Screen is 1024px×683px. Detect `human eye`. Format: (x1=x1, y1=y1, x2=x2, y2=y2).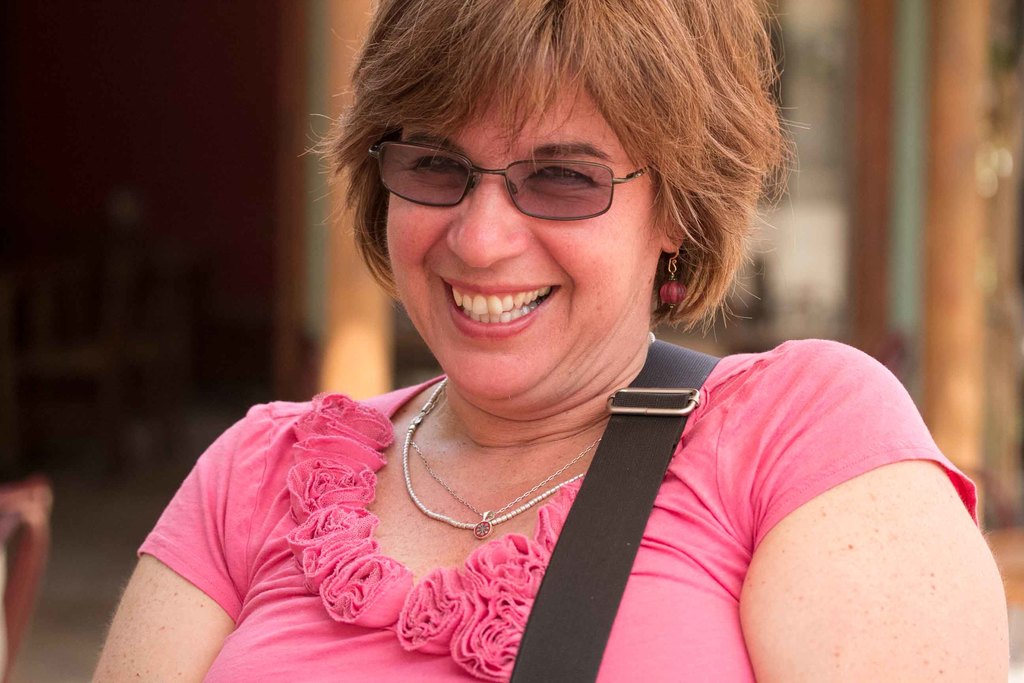
(x1=404, y1=148, x2=468, y2=181).
